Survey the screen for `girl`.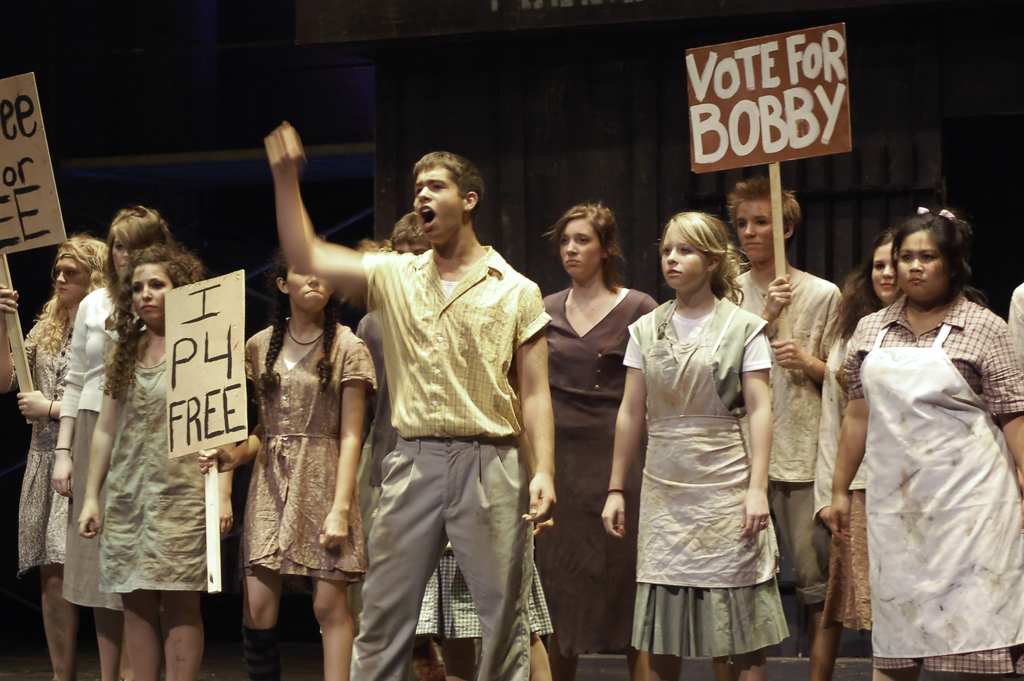
Survey found: crop(0, 229, 105, 680).
